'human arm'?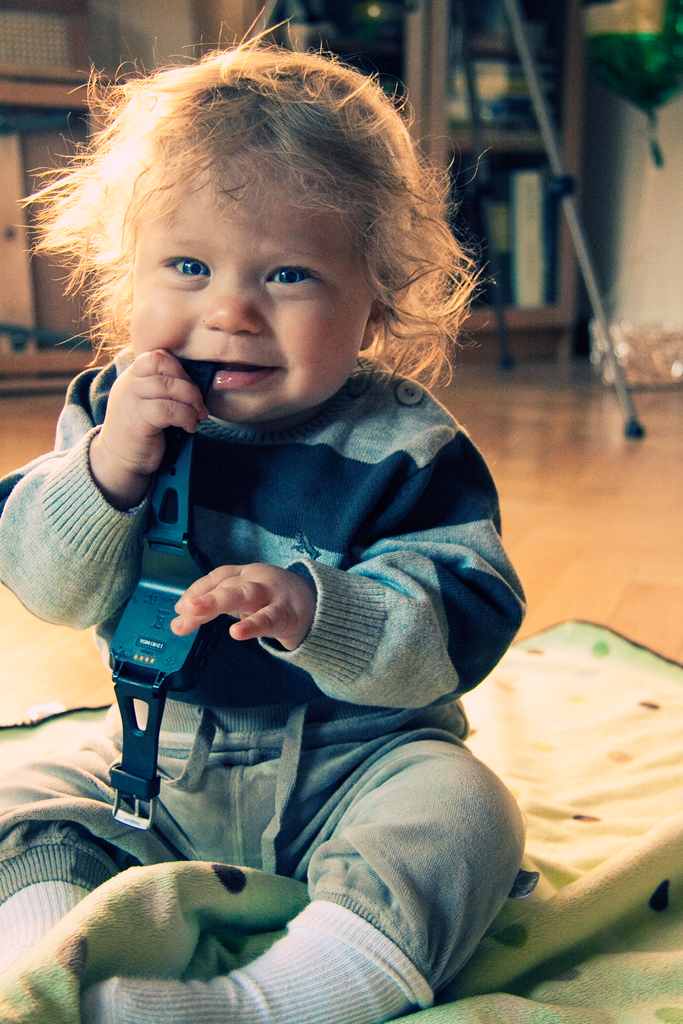
<box>71,360,194,583</box>
